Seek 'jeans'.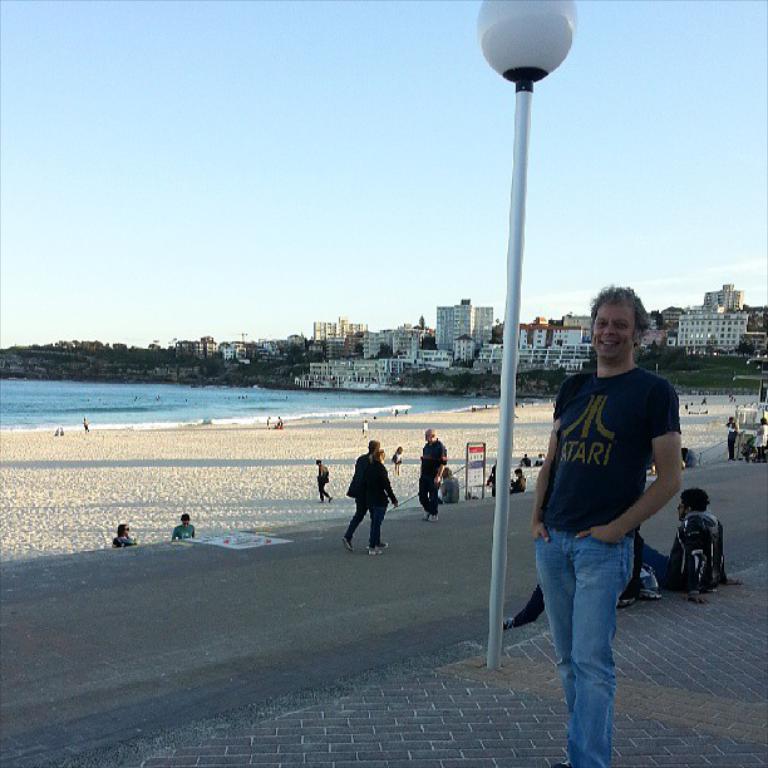
725 440 735 459.
